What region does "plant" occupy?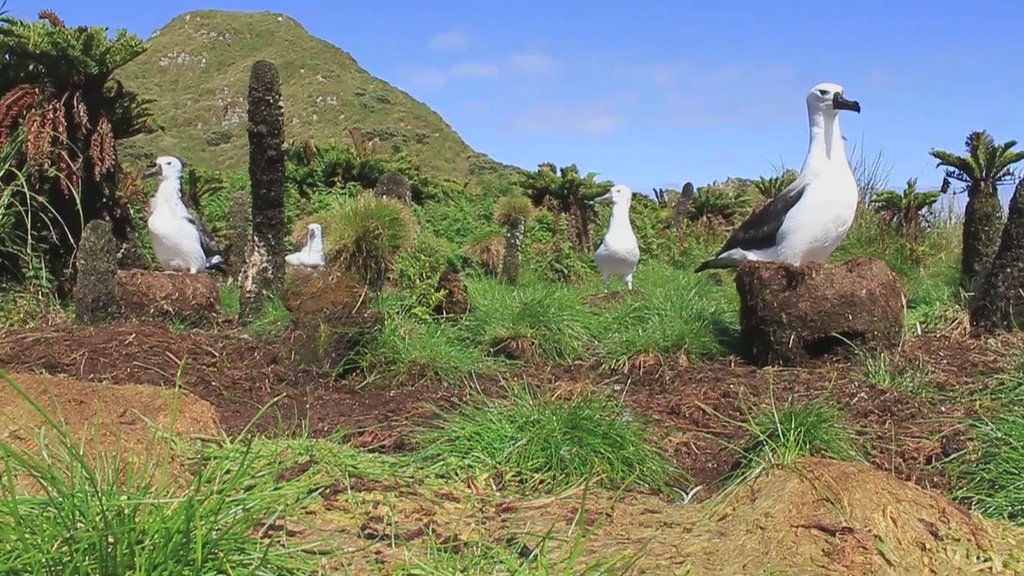
1,145,78,314.
